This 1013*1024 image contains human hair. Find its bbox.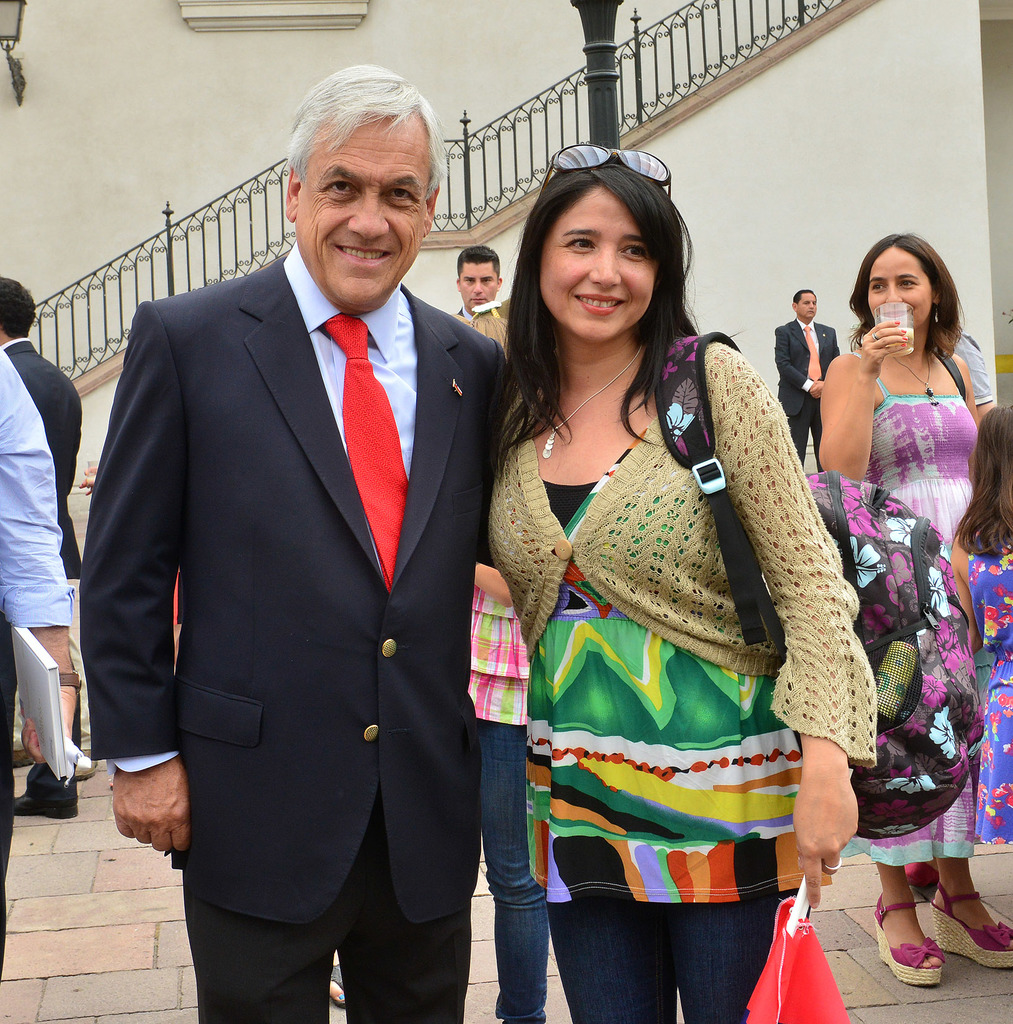
l=793, t=290, r=816, b=308.
